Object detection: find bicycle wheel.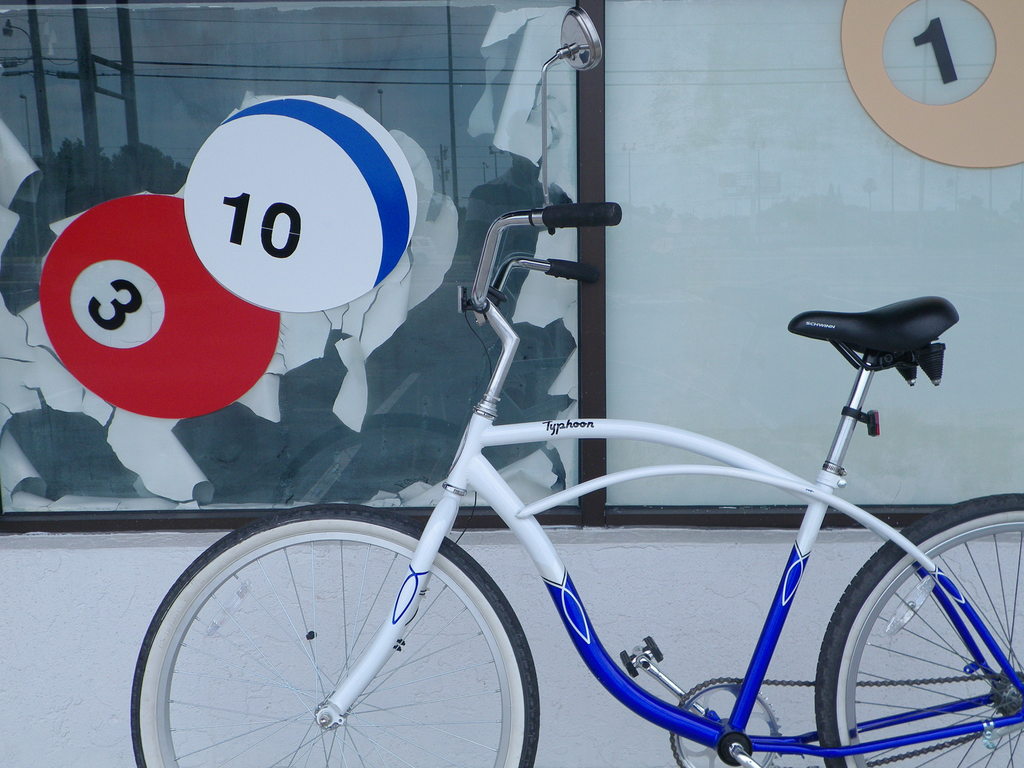
BBox(811, 490, 1023, 767).
